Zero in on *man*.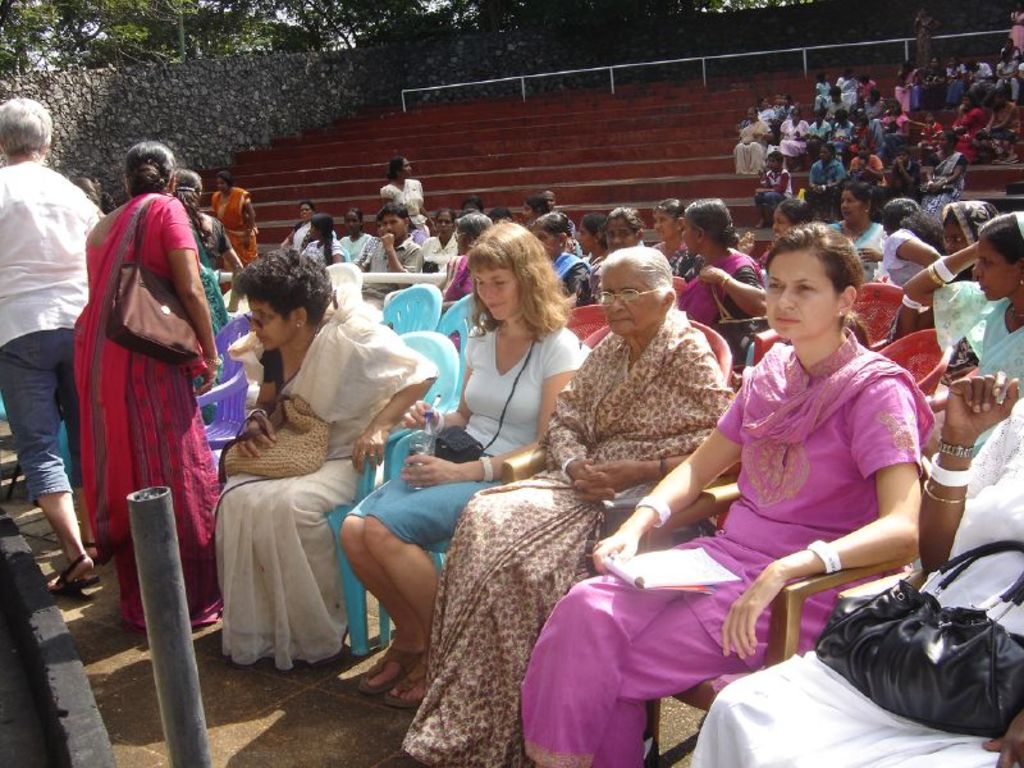
Zeroed in: bbox(366, 202, 434, 316).
